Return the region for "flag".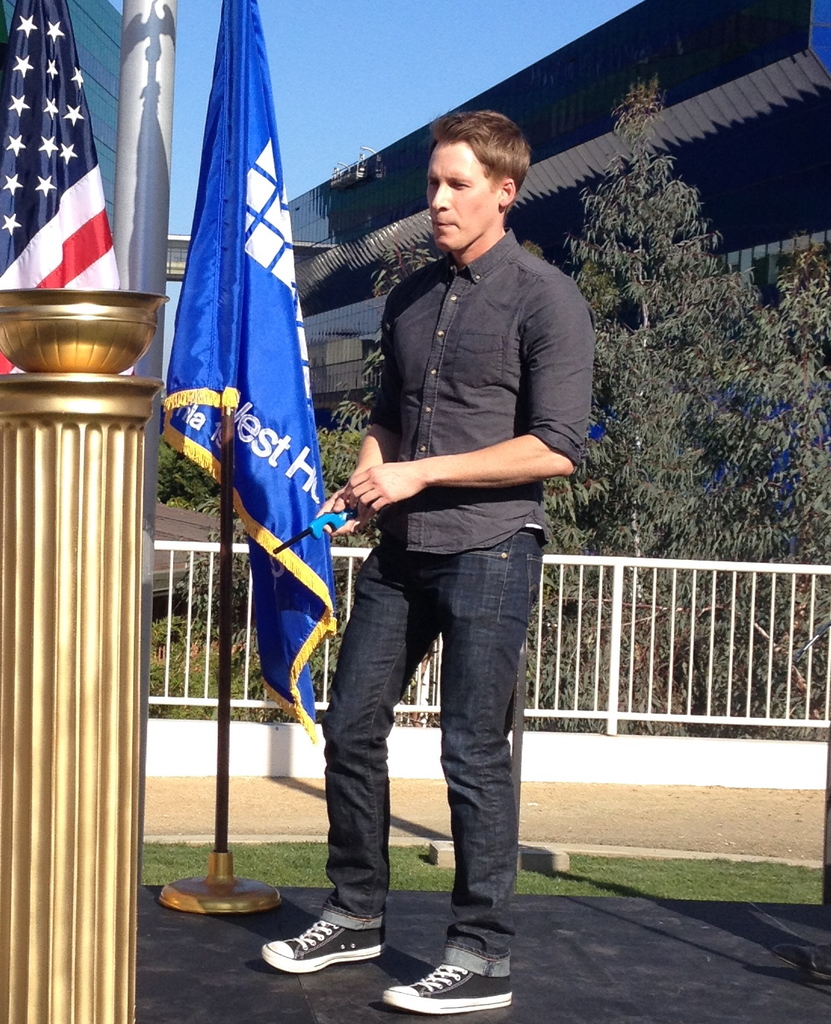
box(150, 31, 339, 803).
